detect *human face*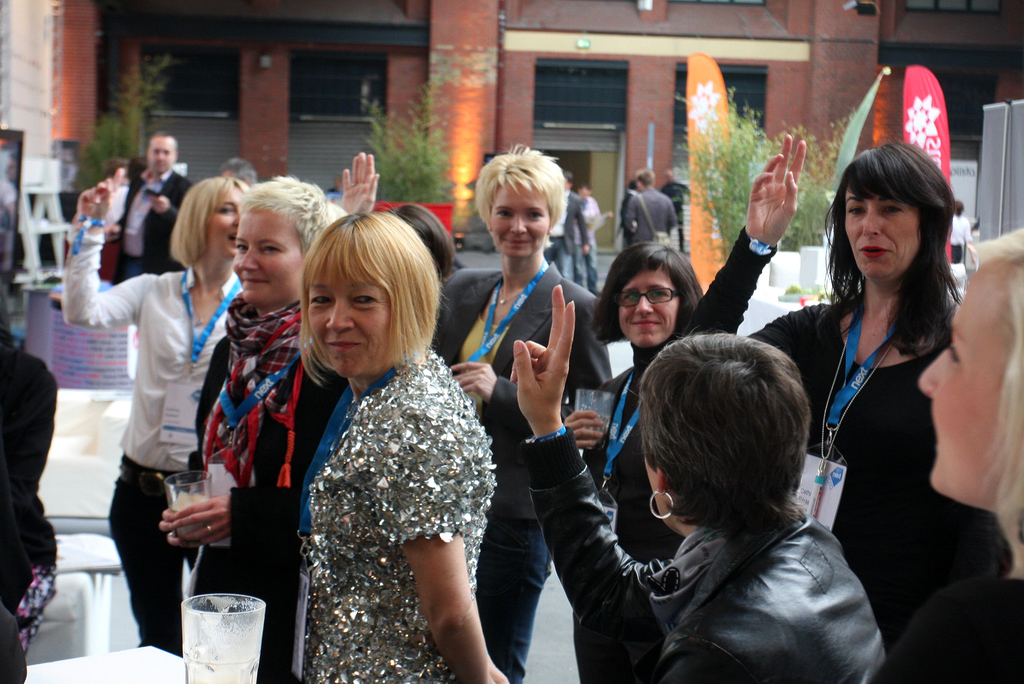
839 192 924 276
